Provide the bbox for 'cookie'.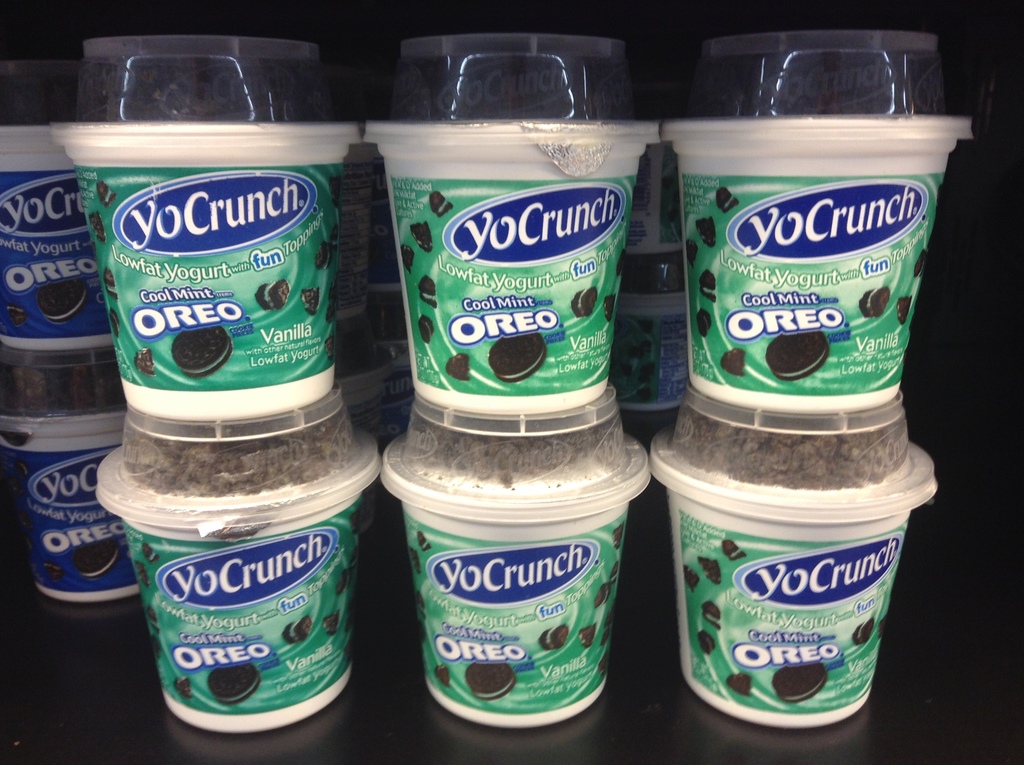
(699, 598, 721, 630).
